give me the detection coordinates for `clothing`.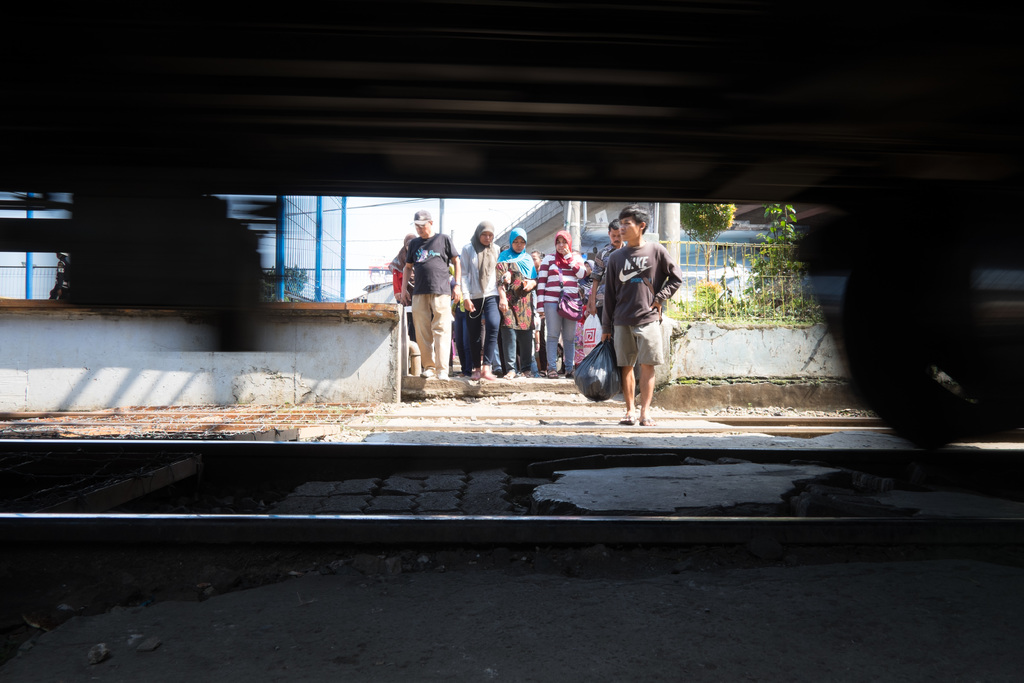
[left=524, top=259, right=545, bottom=339].
